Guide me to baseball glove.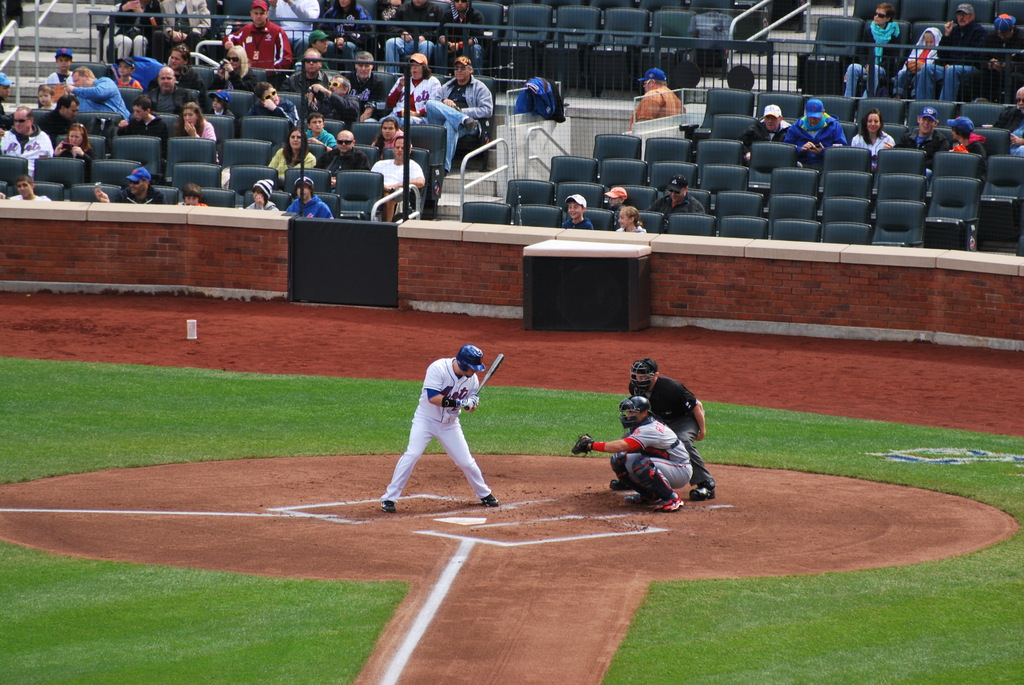
Guidance: x1=571 y1=434 x2=593 y2=457.
